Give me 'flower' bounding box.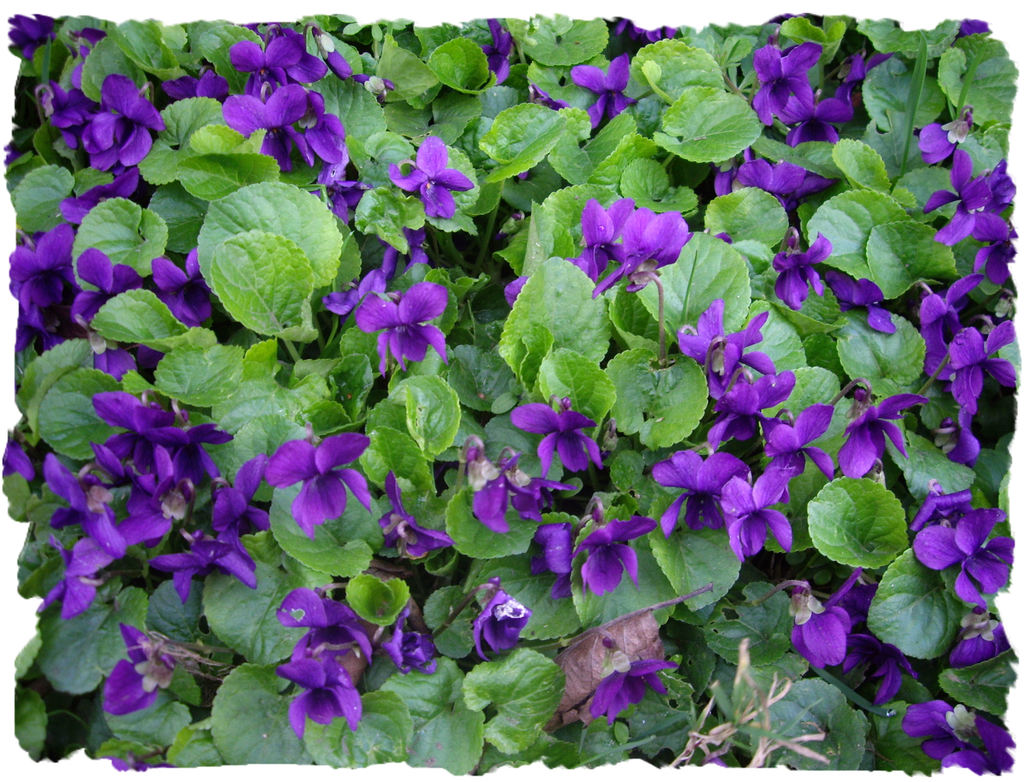
264,431,370,541.
